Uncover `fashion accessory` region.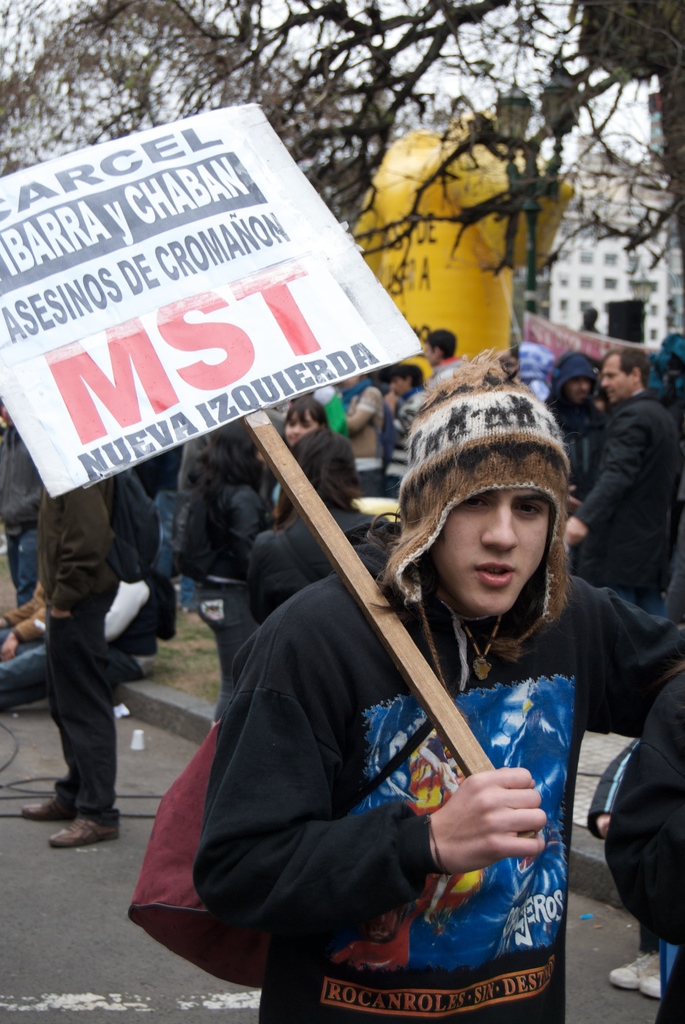
Uncovered: <region>458, 616, 502, 683</region>.
